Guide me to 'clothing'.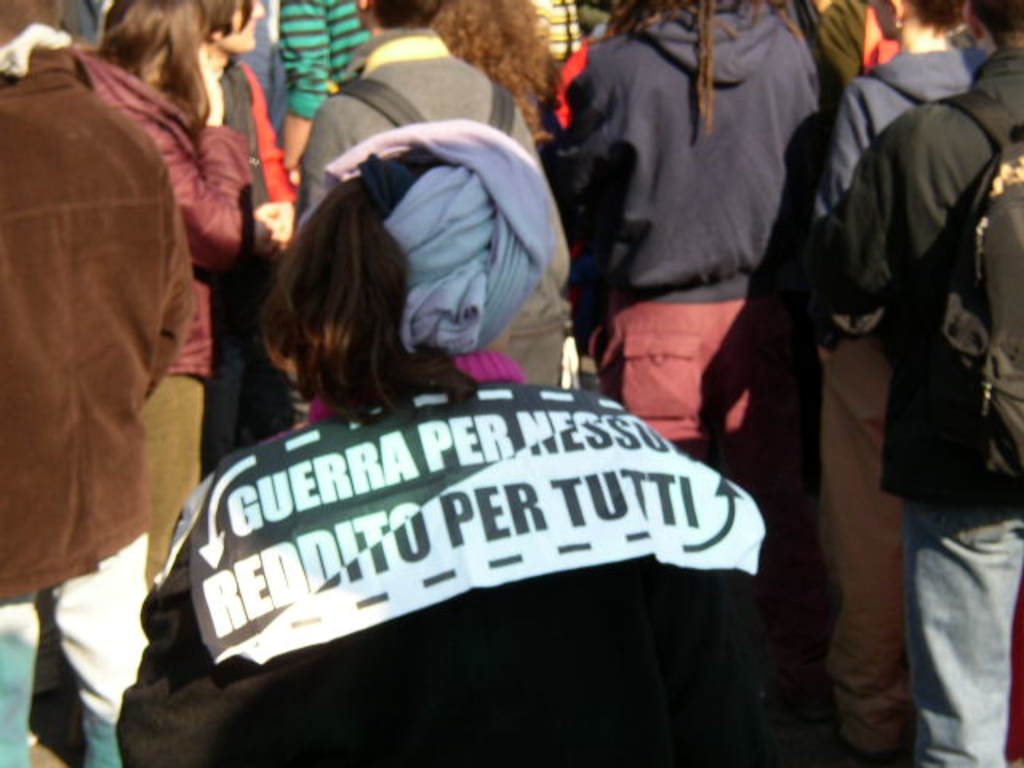
Guidance: box=[117, 358, 826, 766].
